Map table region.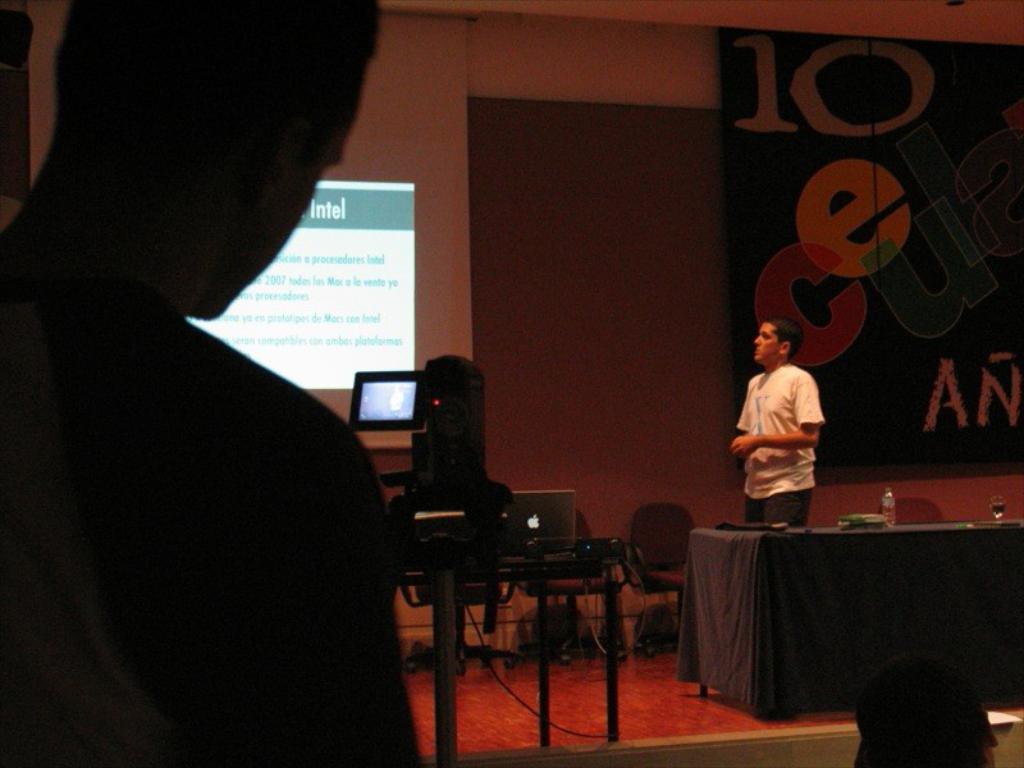
Mapped to [675,518,1023,718].
